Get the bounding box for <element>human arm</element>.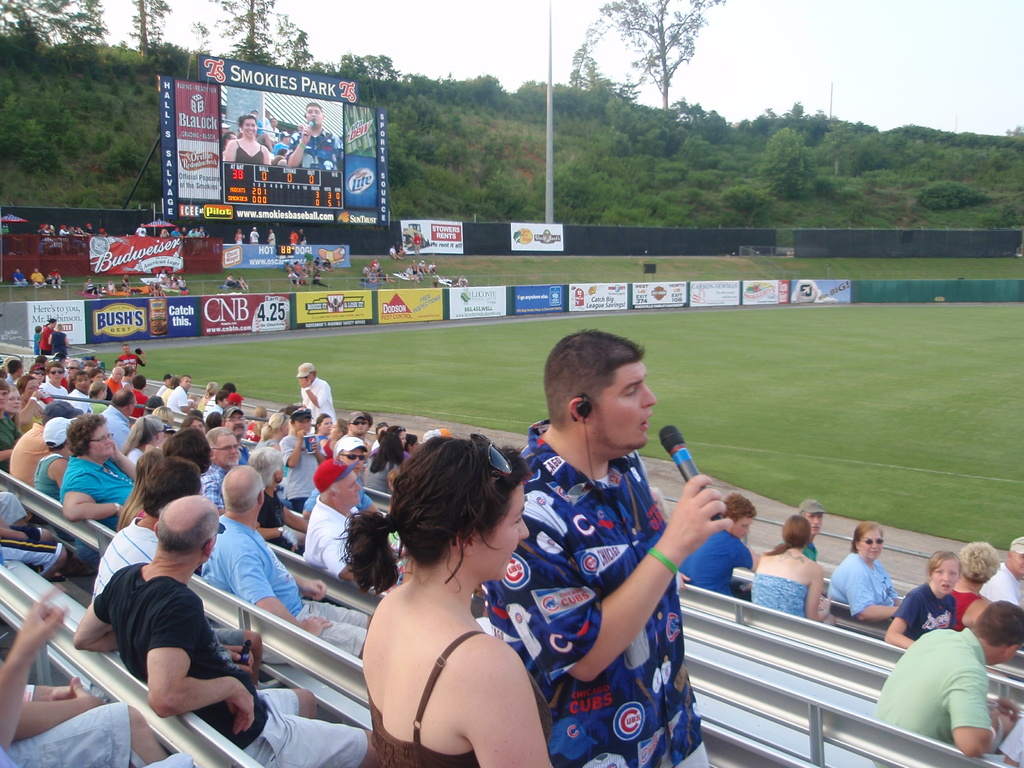
{"left": 804, "top": 553, "right": 833, "bottom": 621}.
